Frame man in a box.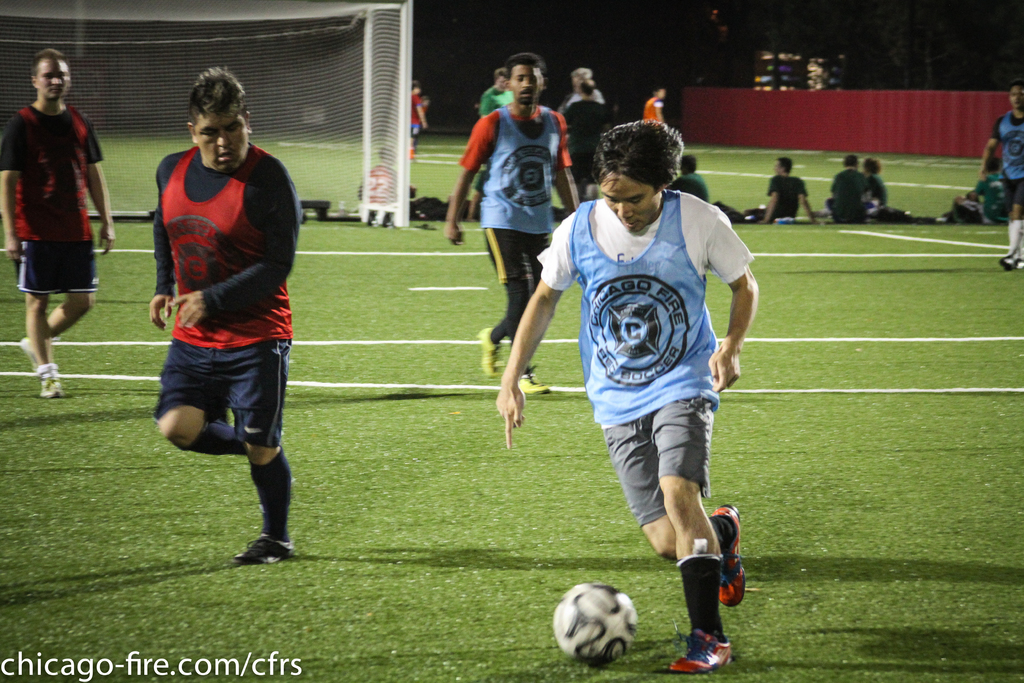
x1=0, y1=49, x2=113, y2=400.
